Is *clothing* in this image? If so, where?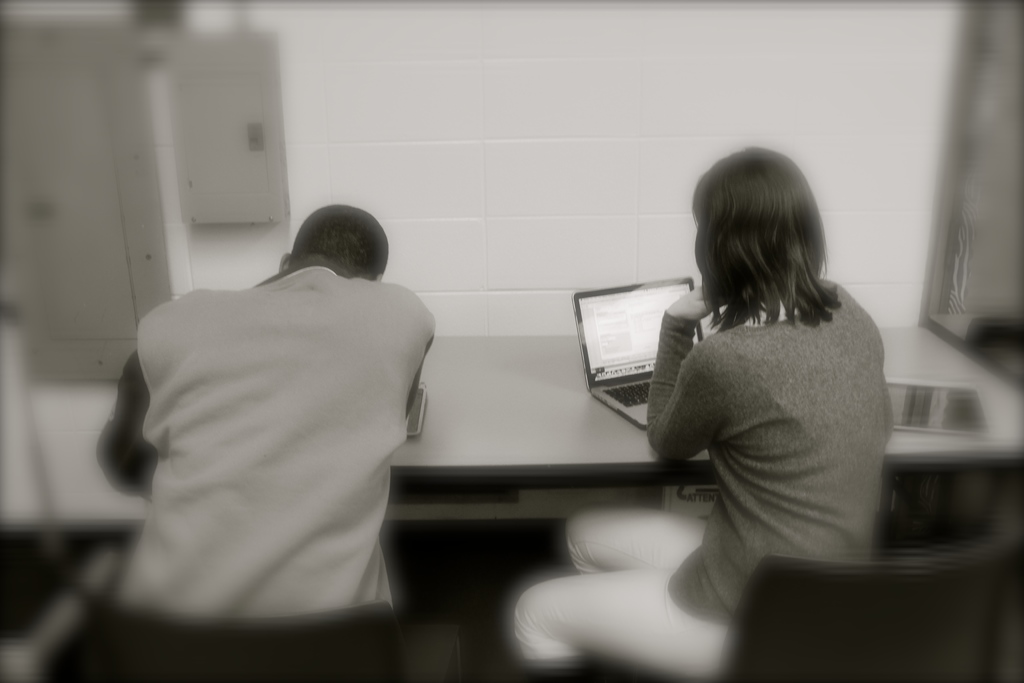
Yes, at select_region(502, 511, 726, 669).
